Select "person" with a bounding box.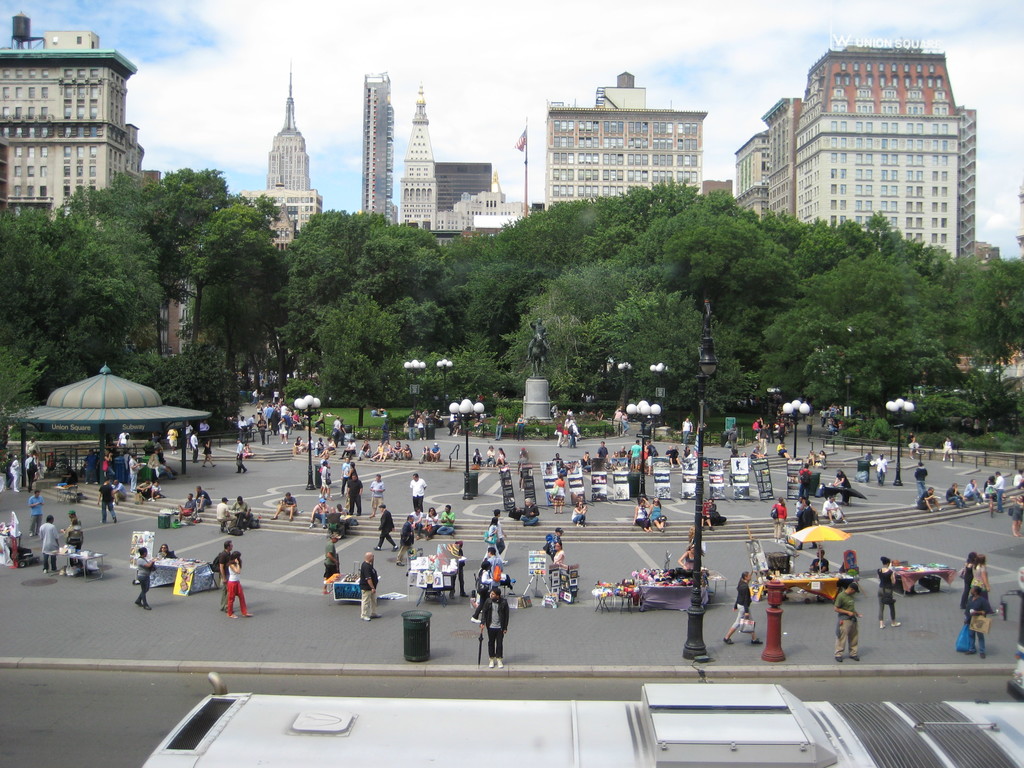
[x1=485, y1=584, x2=509, y2=668].
